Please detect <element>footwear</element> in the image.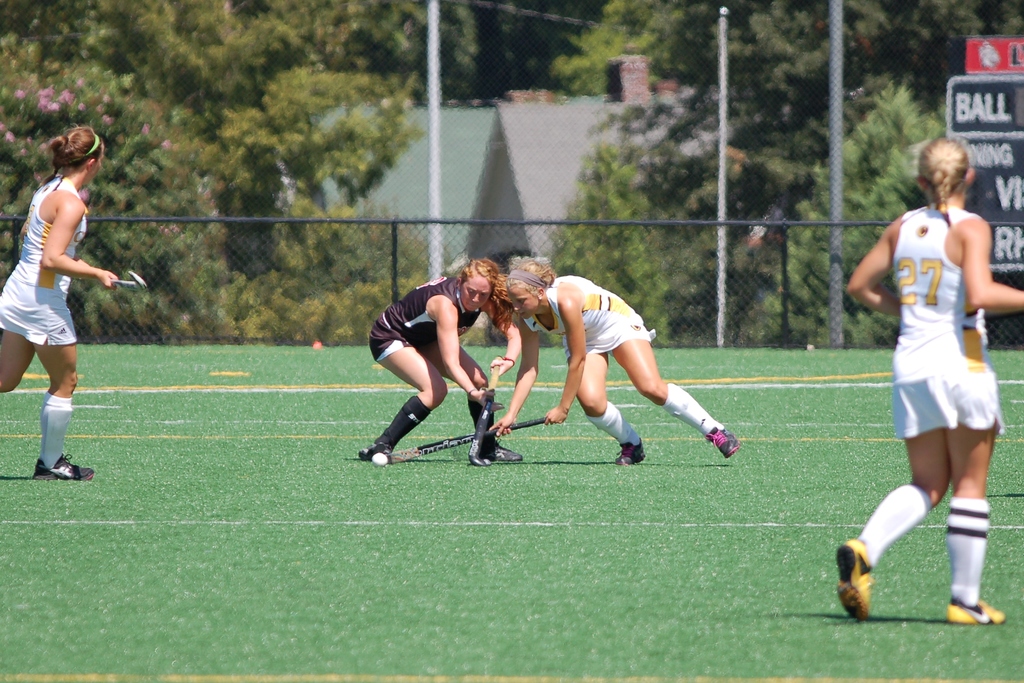
x1=946 y1=593 x2=1005 y2=628.
